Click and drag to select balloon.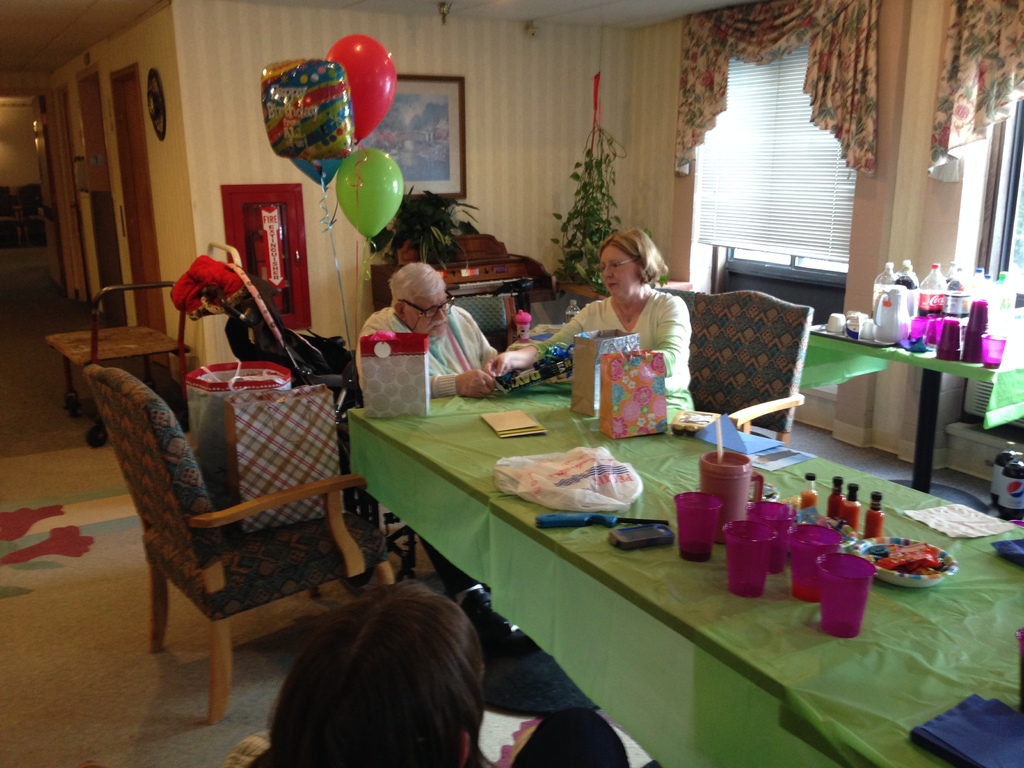
Selection: bbox=[326, 33, 399, 140].
